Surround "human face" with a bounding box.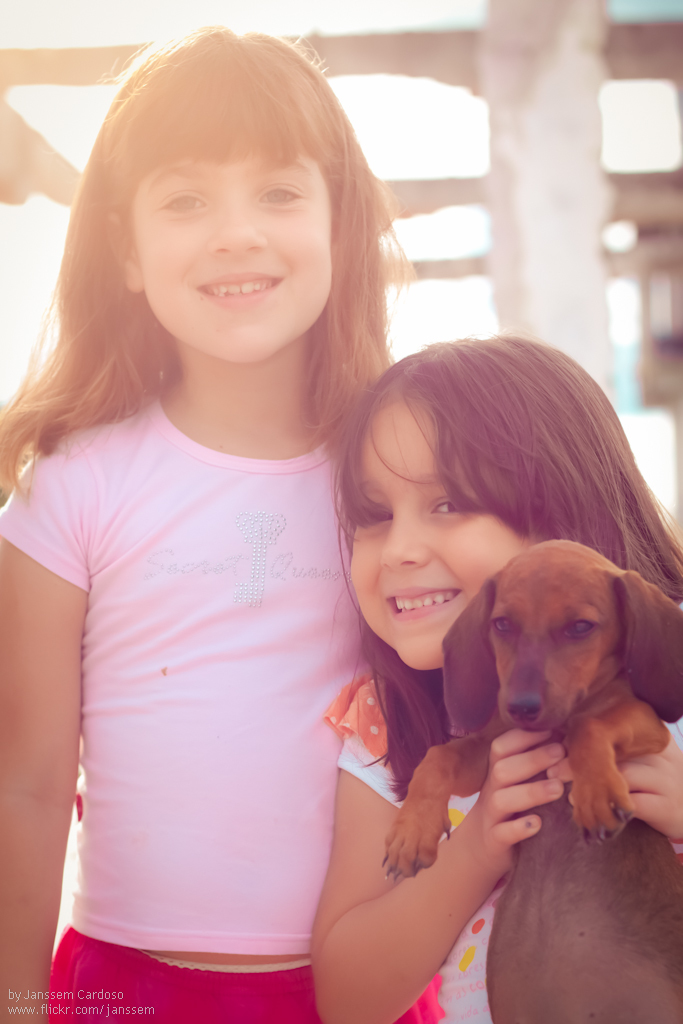
130,145,341,370.
